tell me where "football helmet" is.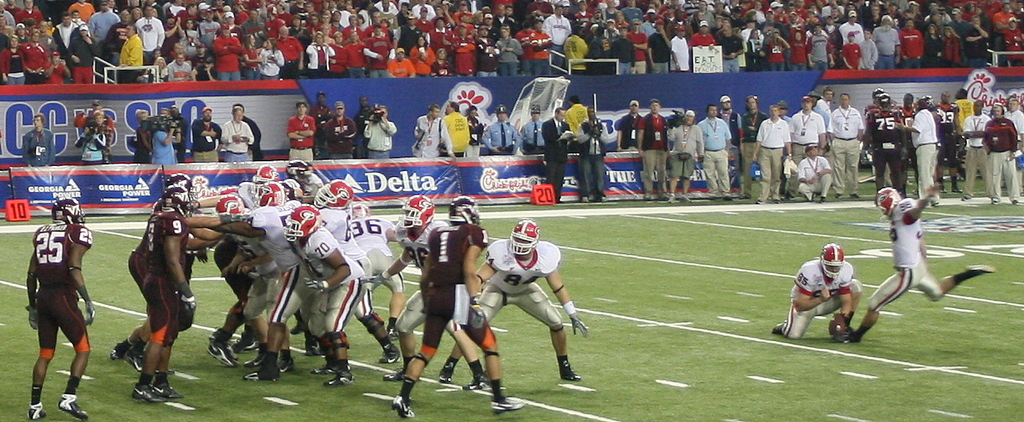
"football helmet" is at <region>261, 177, 285, 208</region>.
